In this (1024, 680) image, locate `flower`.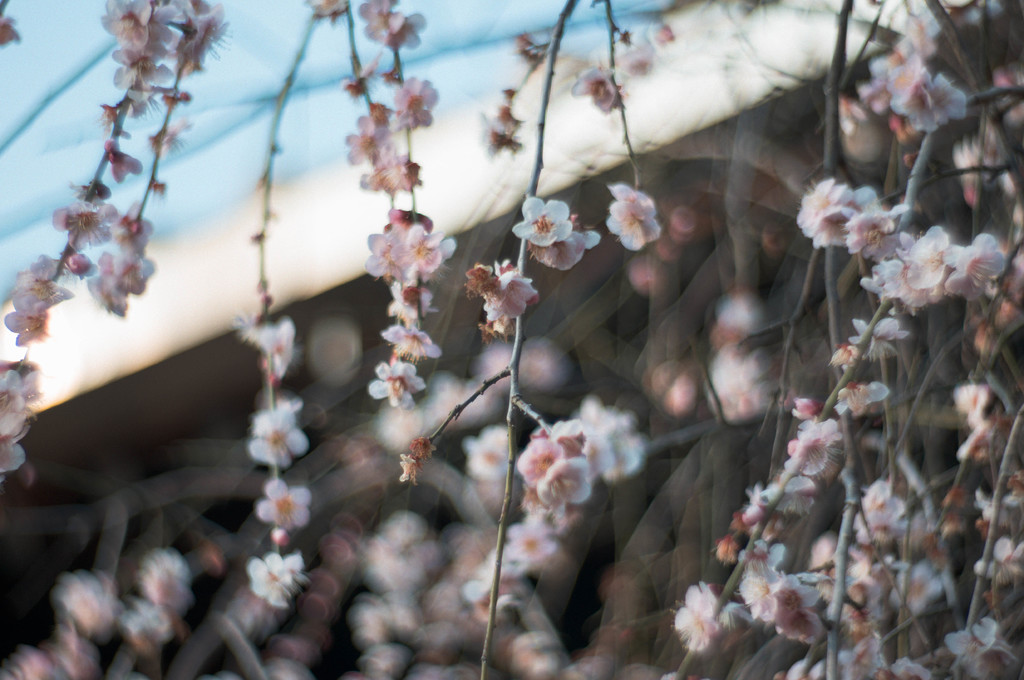
Bounding box: 571,63,621,116.
